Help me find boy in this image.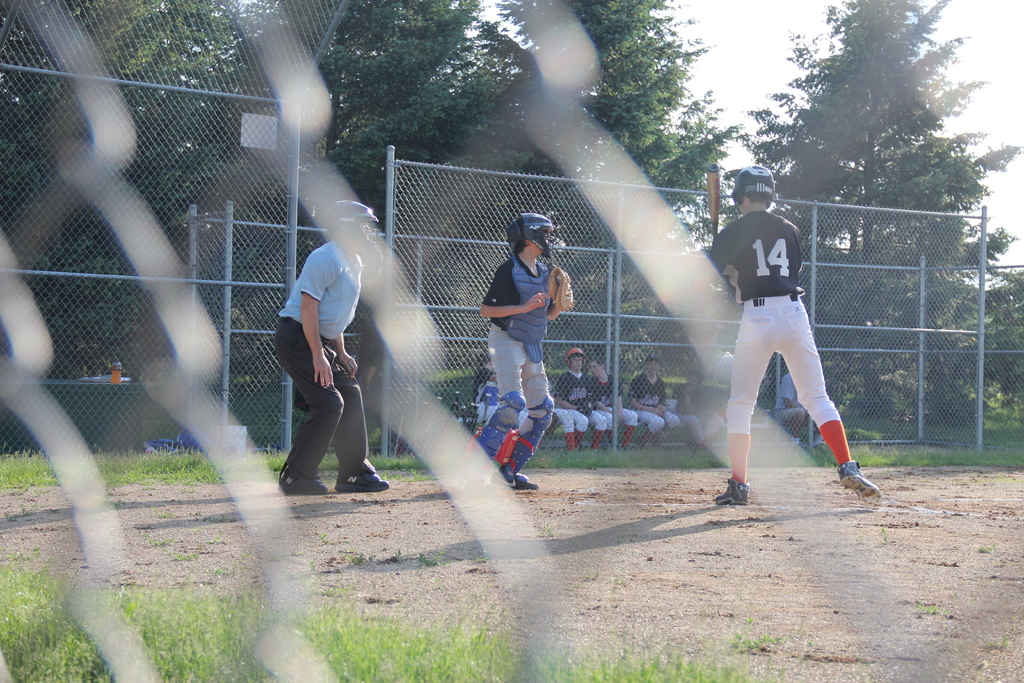
Found it: <region>628, 353, 673, 450</region>.
